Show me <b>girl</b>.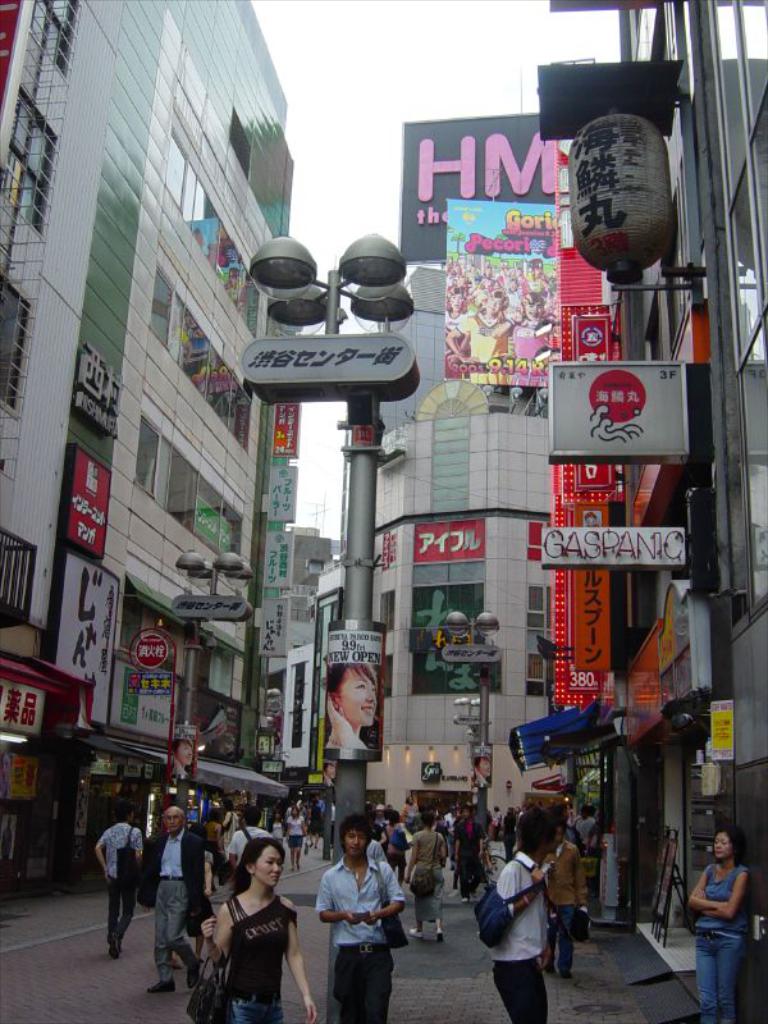
<b>girl</b> is here: bbox=[204, 831, 319, 1023].
